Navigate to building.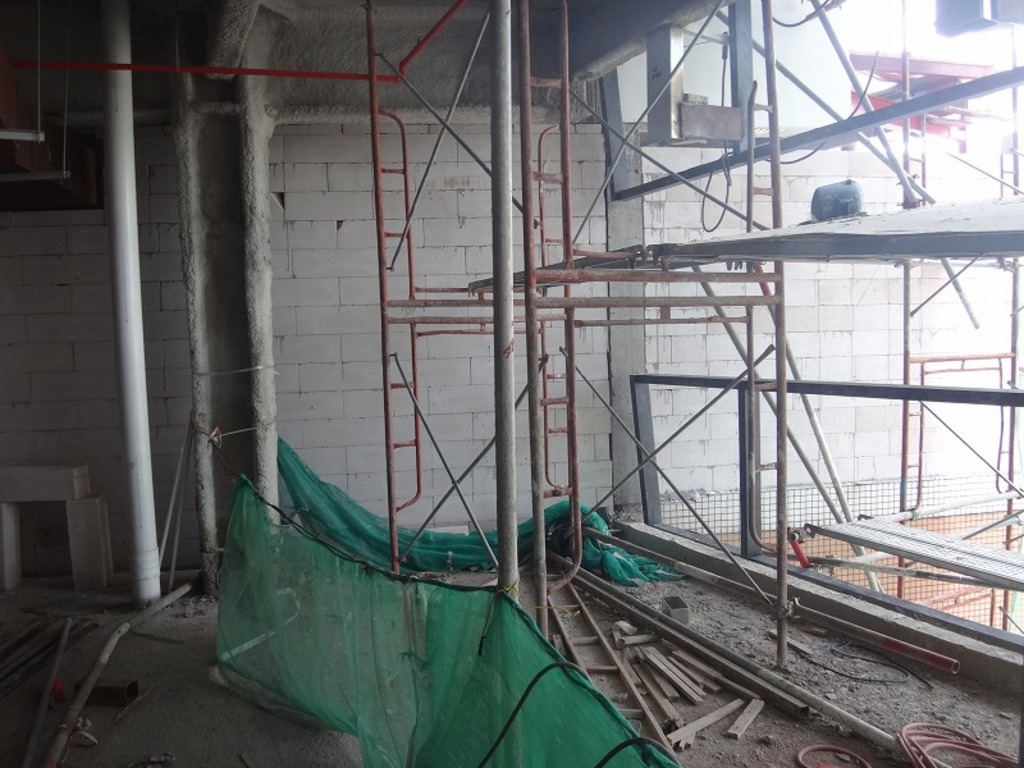
Navigation target: <box>0,0,1023,767</box>.
